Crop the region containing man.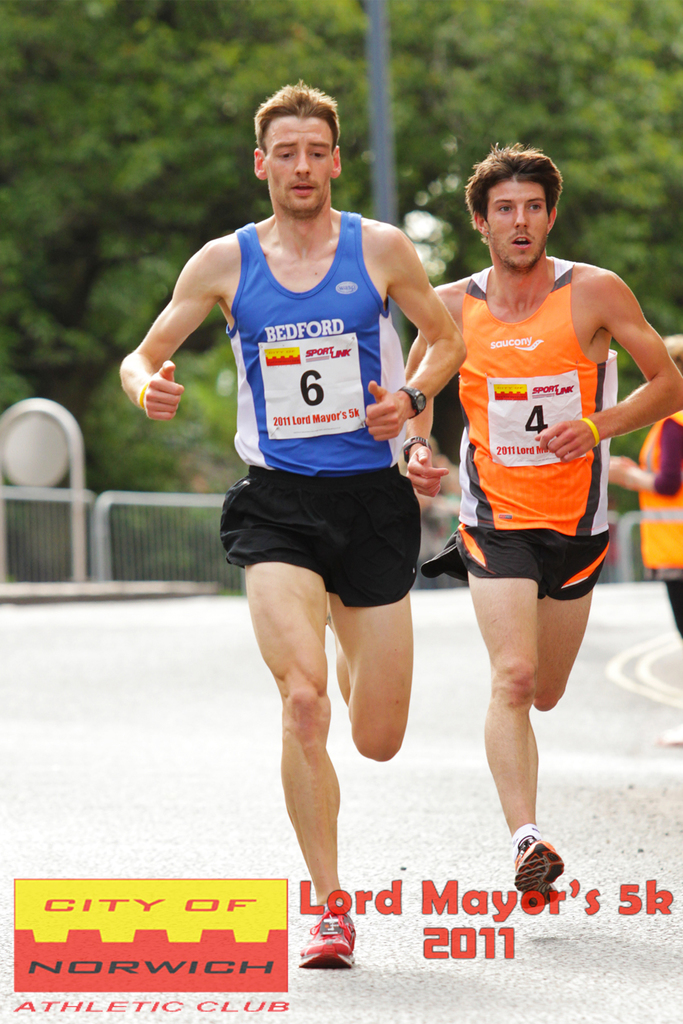
Crop region: select_region(411, 138, 680, 893).
